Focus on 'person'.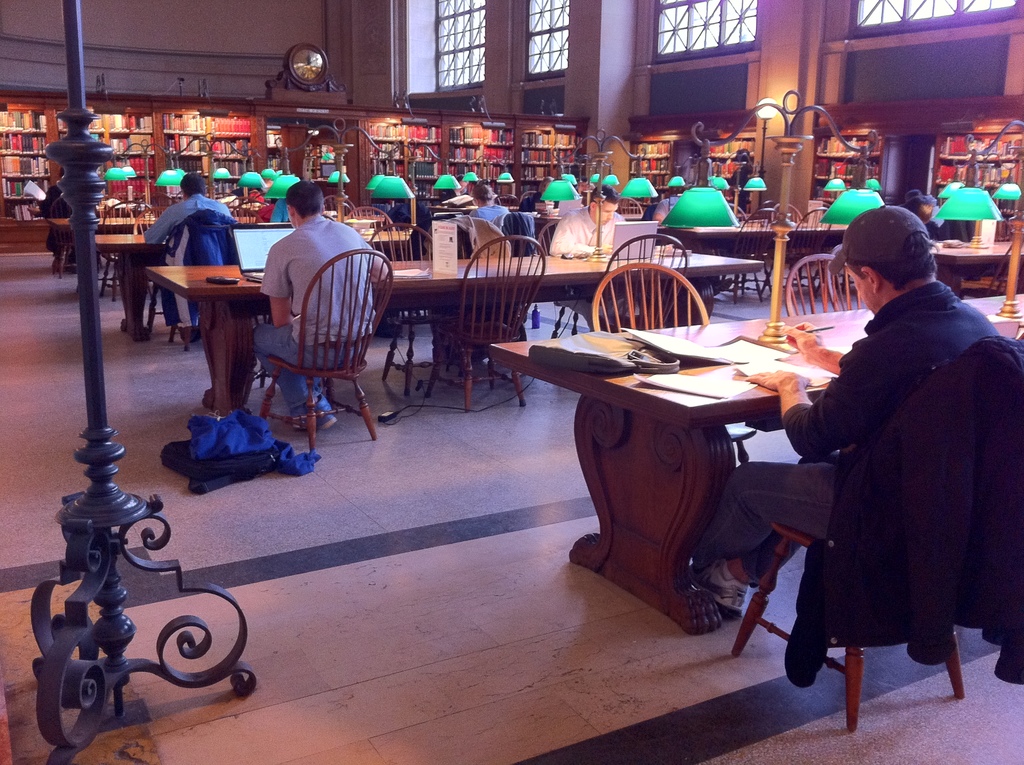
Focused at (257,183,388,428).
